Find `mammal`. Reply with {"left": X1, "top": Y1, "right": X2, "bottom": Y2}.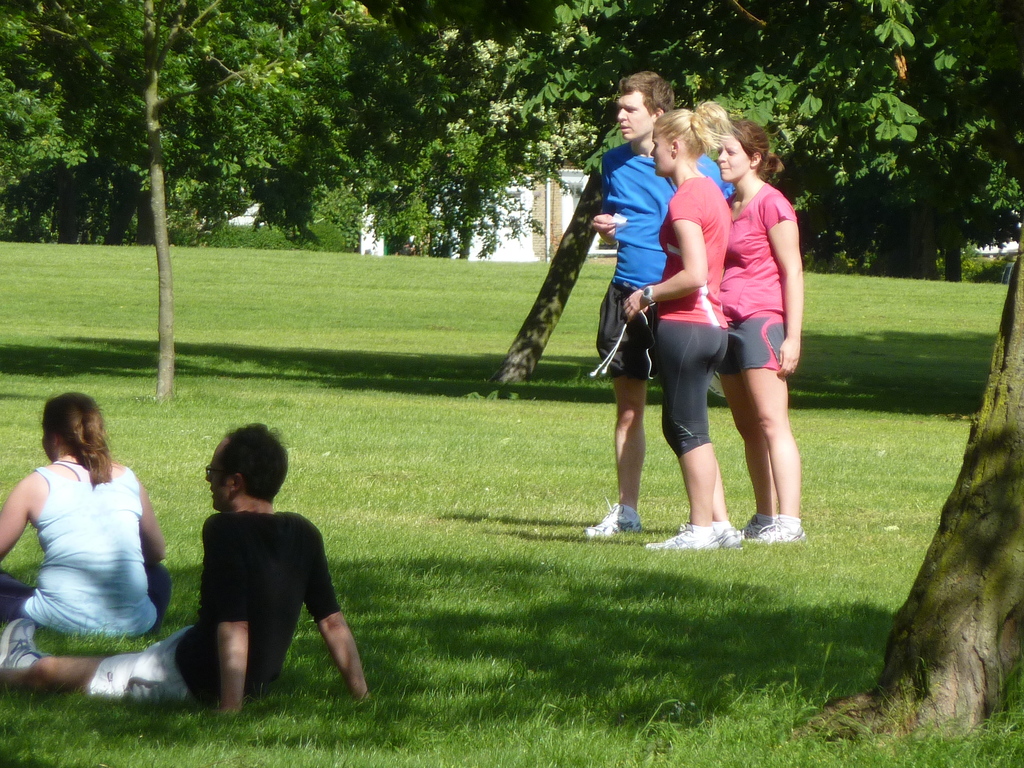
{"left": 0, "top": 420, "right": 372, "bottom": 717}.
